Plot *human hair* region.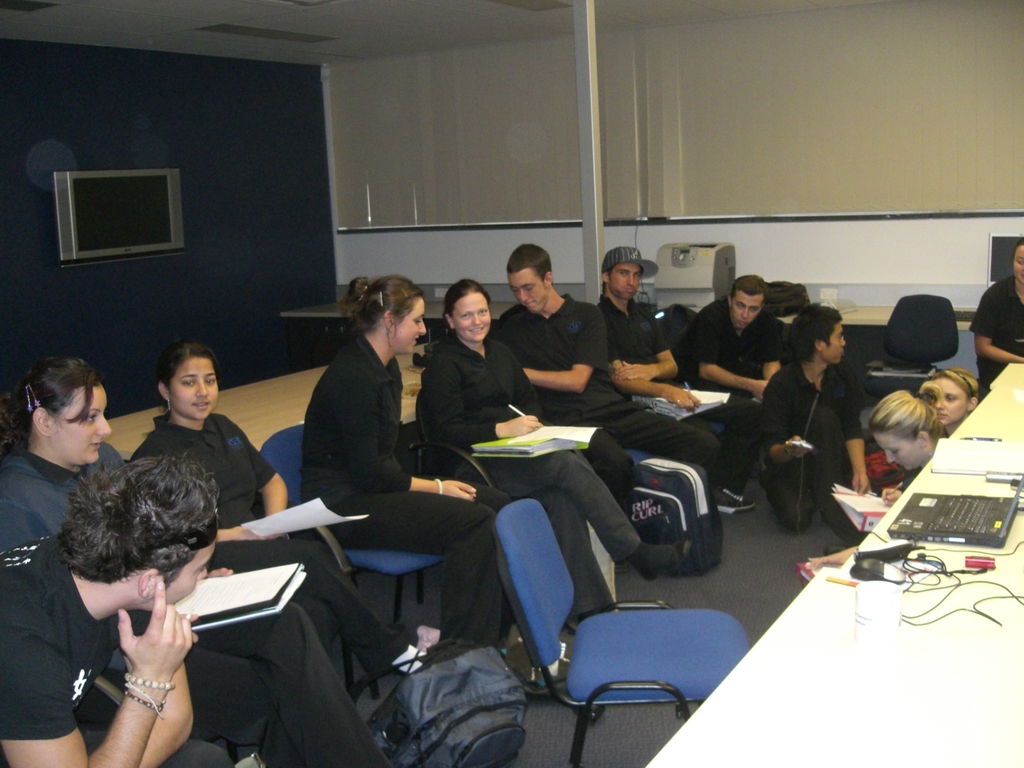
Plotted at <box>914,365,991,419</box>.
